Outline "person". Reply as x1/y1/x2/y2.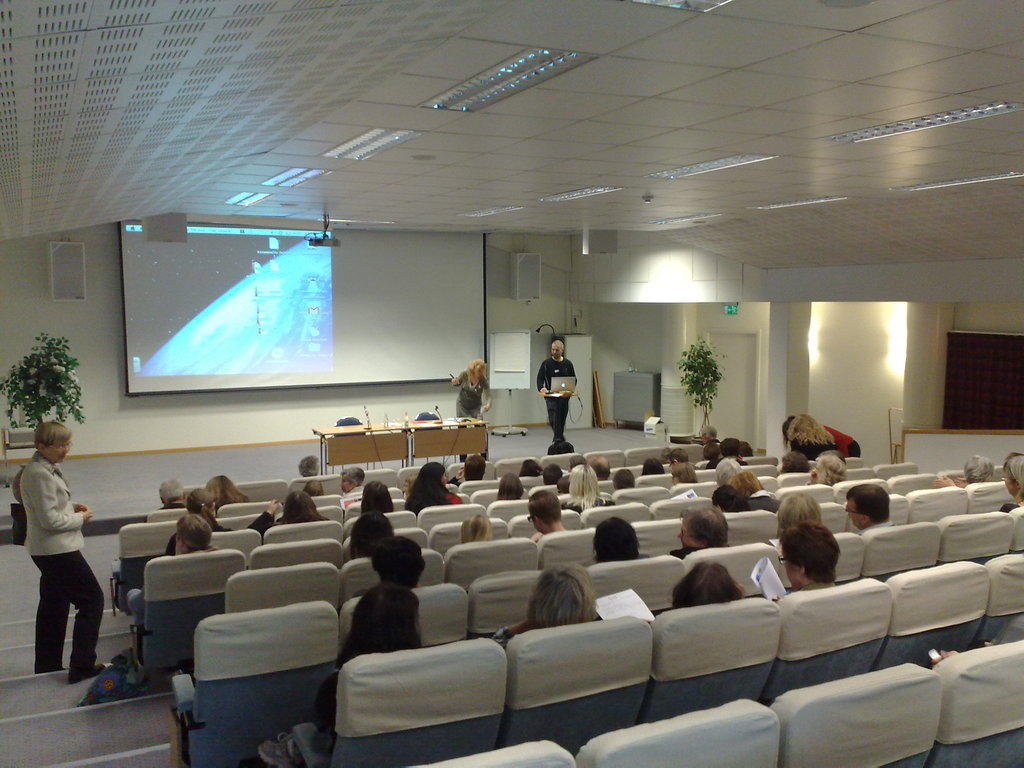
778/520/845/602.
